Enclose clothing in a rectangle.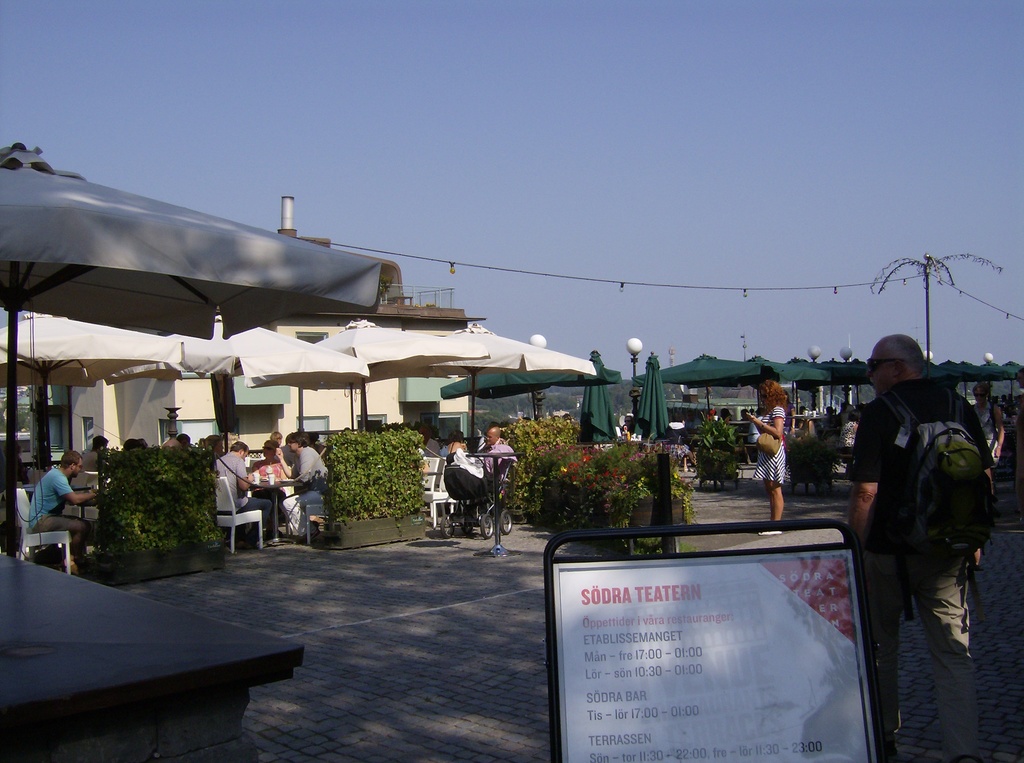
pyautogui.locateOnScreen(248, 457, 289, 527).
